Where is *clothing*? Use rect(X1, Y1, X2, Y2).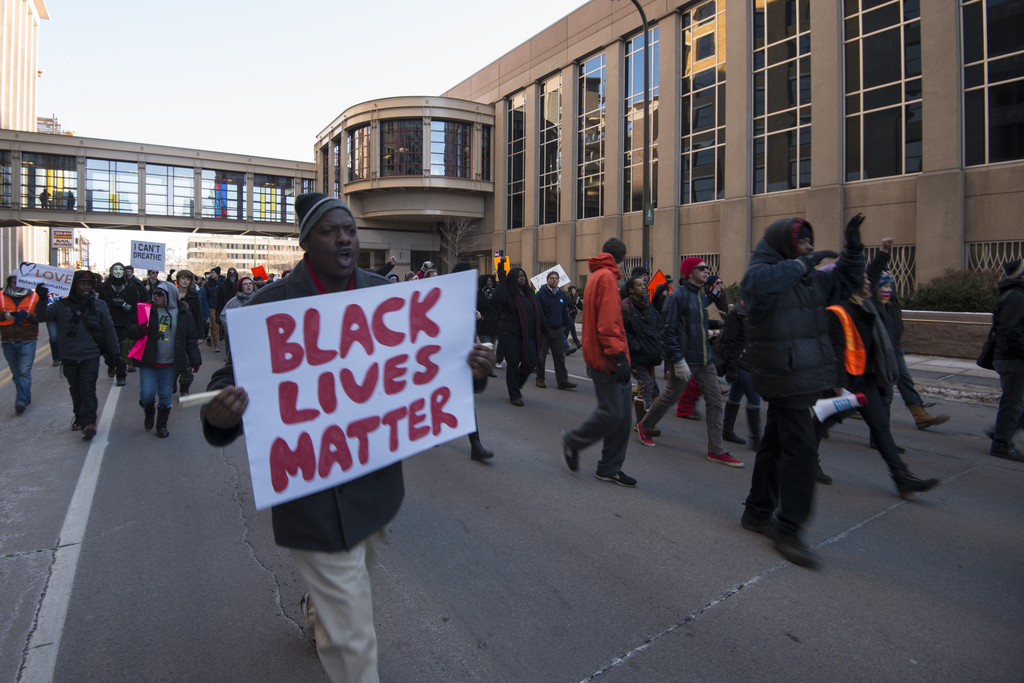
rect(730, 207, 901, 534).
